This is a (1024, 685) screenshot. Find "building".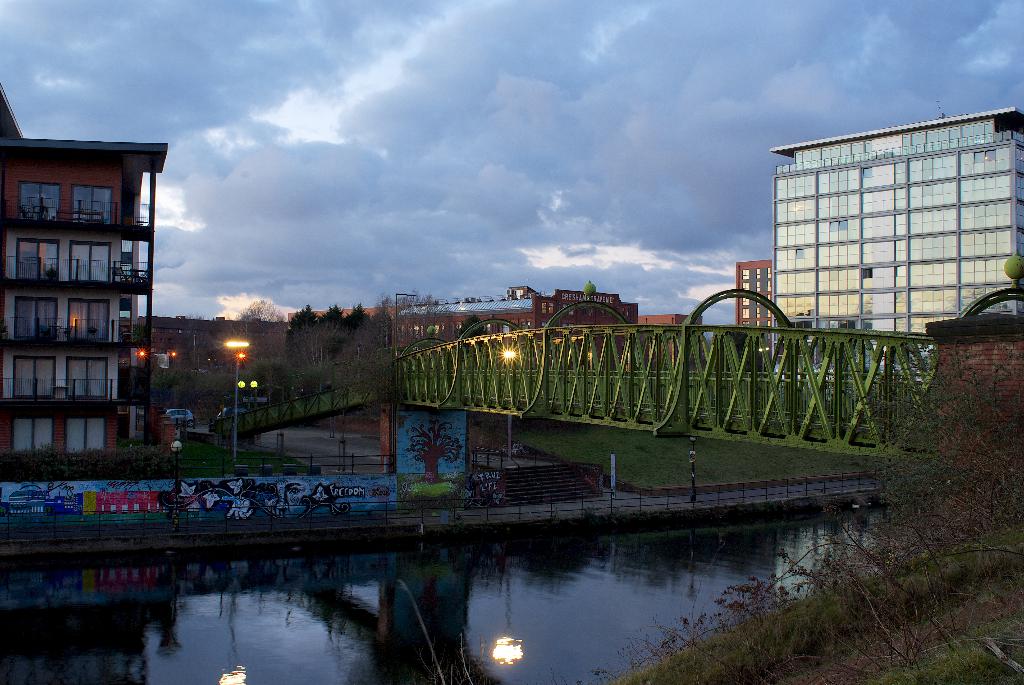
Bounding box: (771, 102, 1023, 402).
